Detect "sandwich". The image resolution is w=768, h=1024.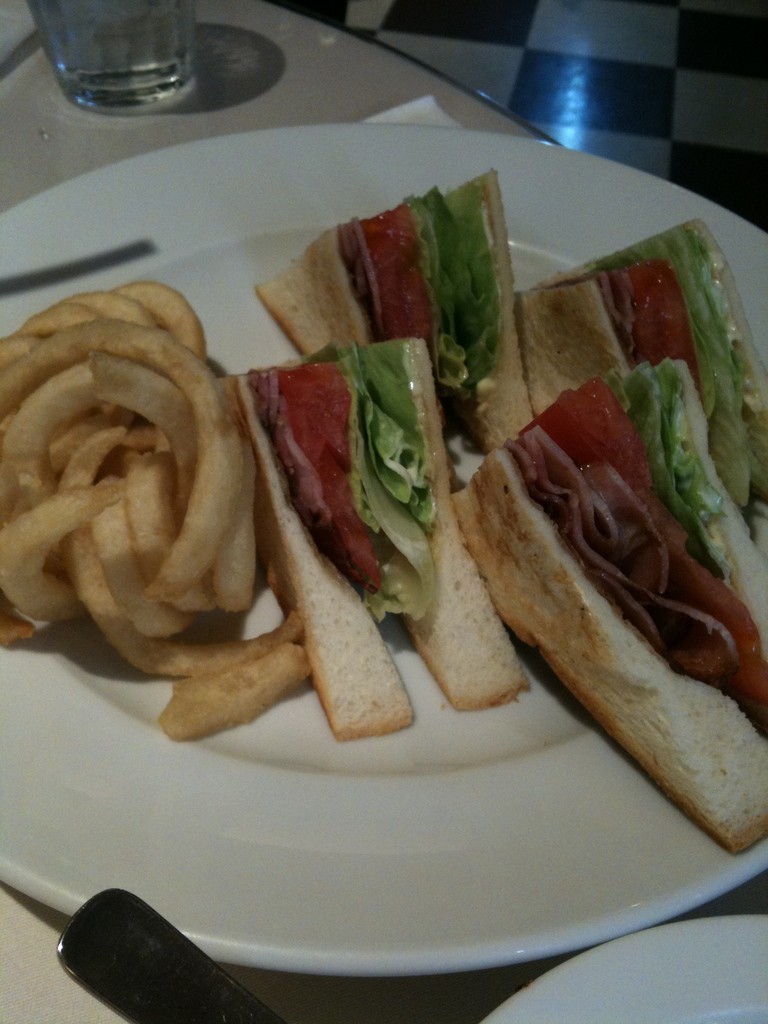
{"x1": 520, "y1": 218, "x2": 767, "y2": 512}.
